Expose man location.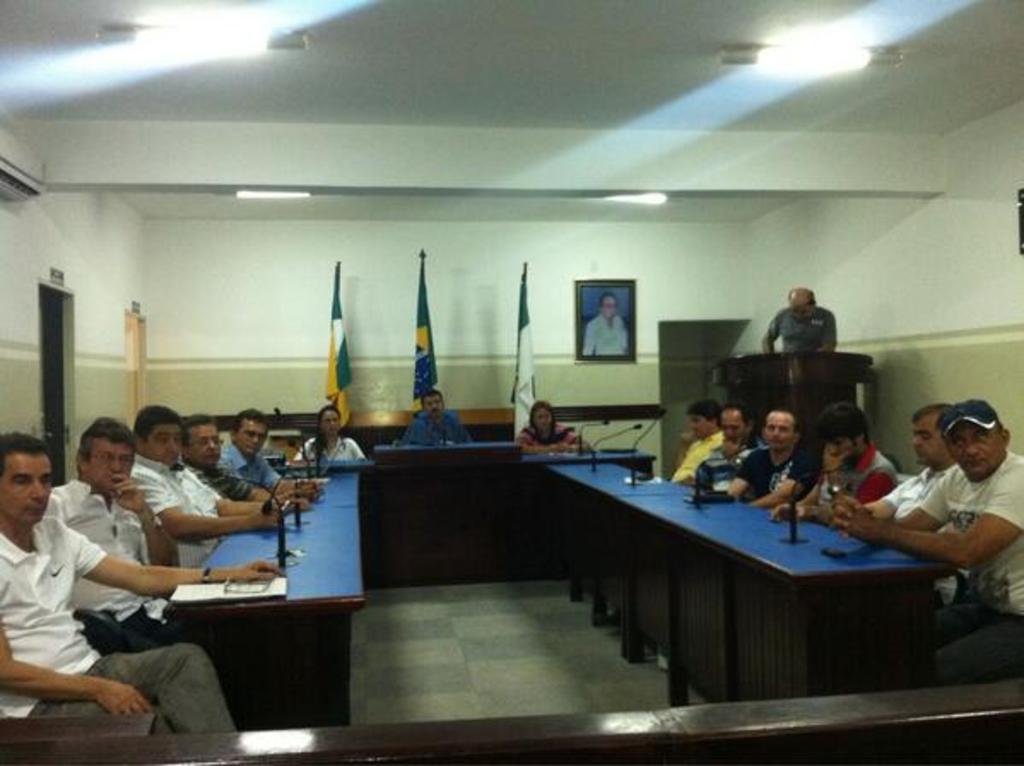
Exposed at 839, 400, 1022, 692.
